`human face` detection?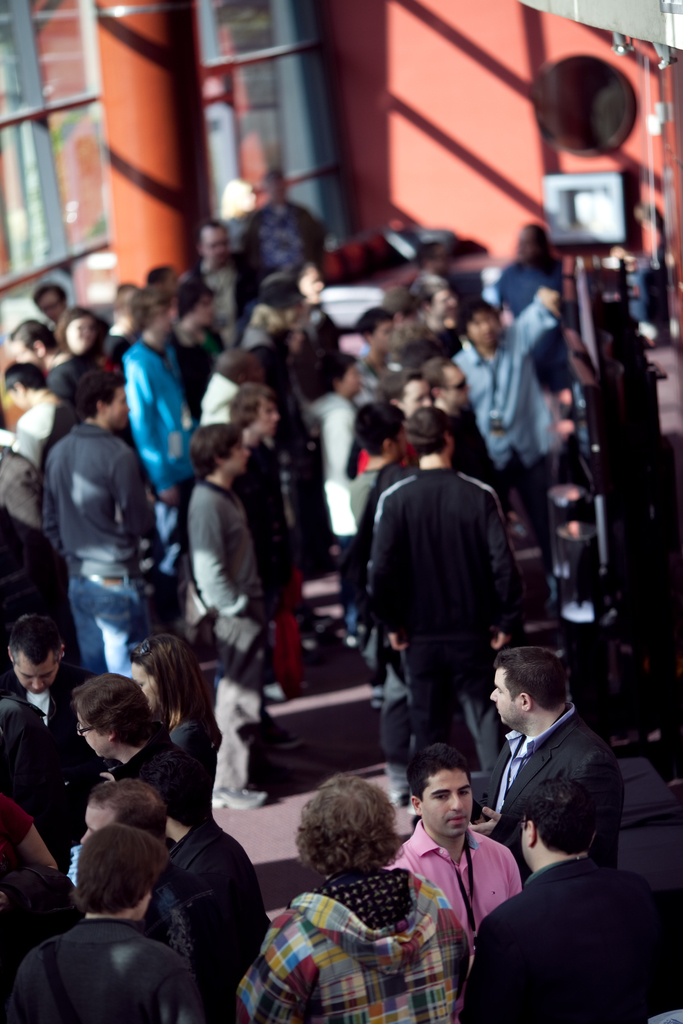
rect(365, 319, 396, 356)
